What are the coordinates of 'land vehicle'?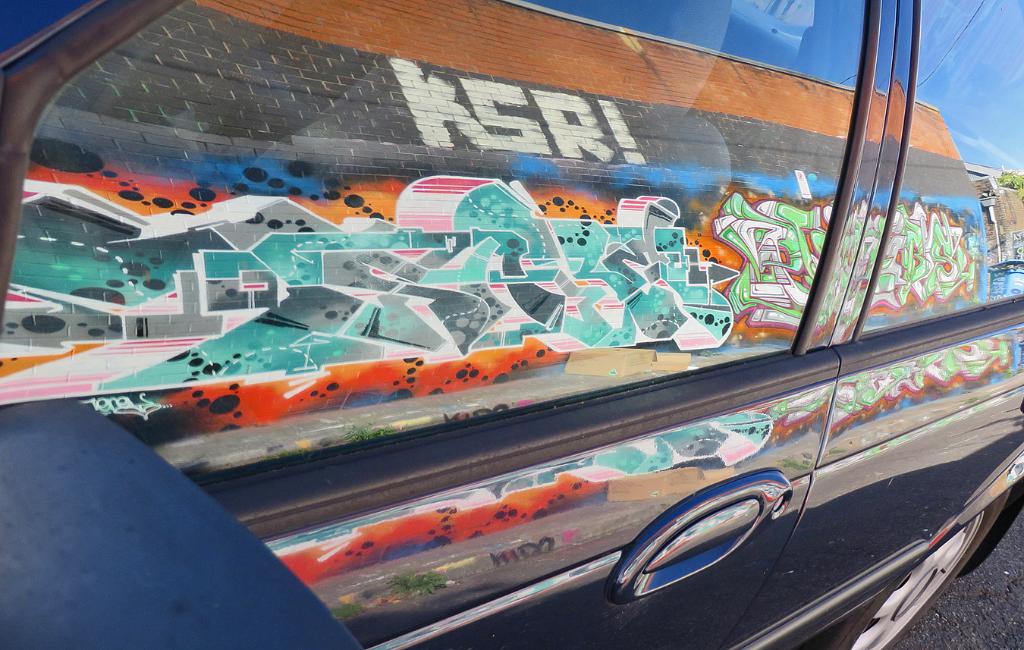
pyautogui.locateOnScreen(32, 0, 1023, 636).
